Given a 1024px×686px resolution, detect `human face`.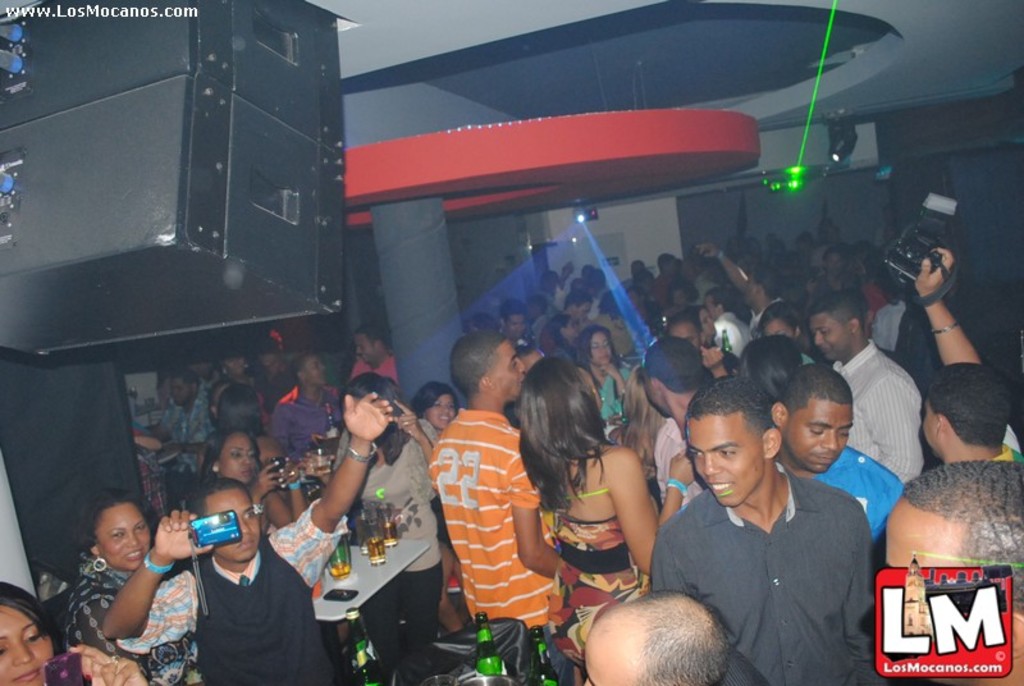
<box>352,330,376,367</box>.
